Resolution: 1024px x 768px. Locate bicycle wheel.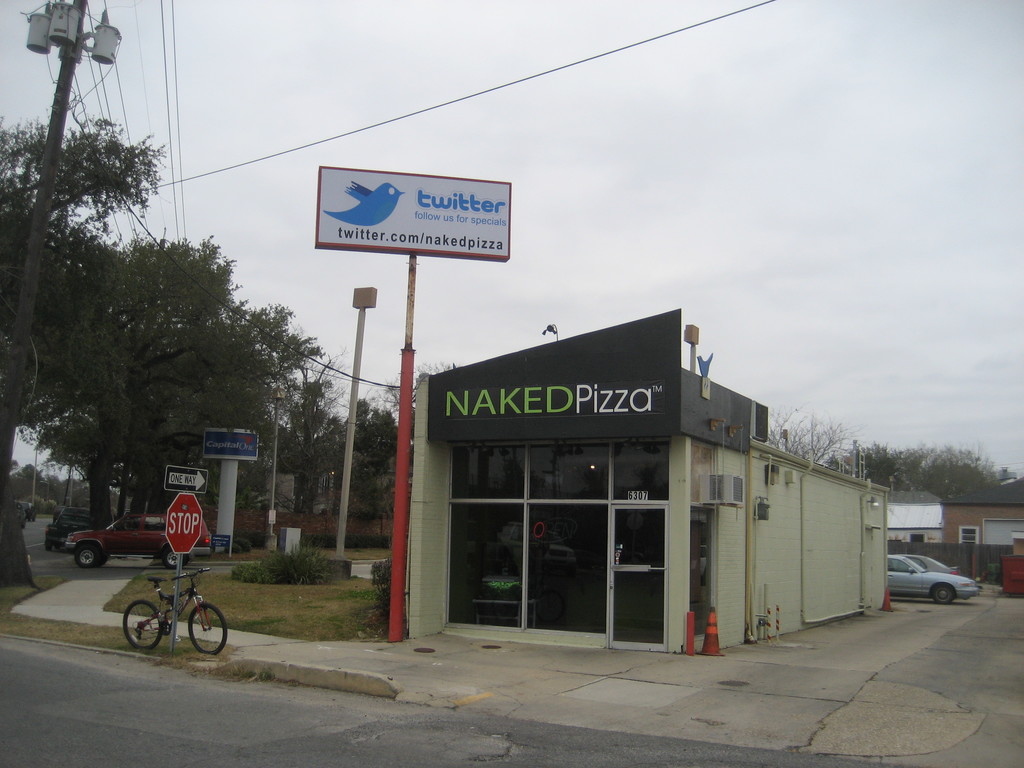
188:606:227:655.
